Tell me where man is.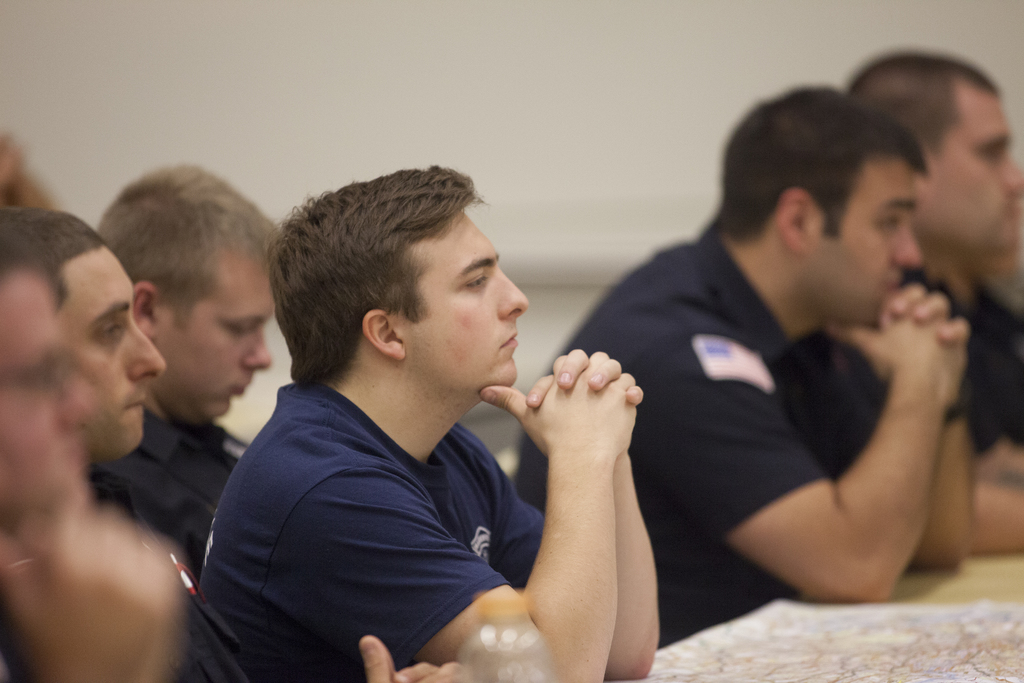
man is at [left=2, top=219, right=187, bottom=682].
